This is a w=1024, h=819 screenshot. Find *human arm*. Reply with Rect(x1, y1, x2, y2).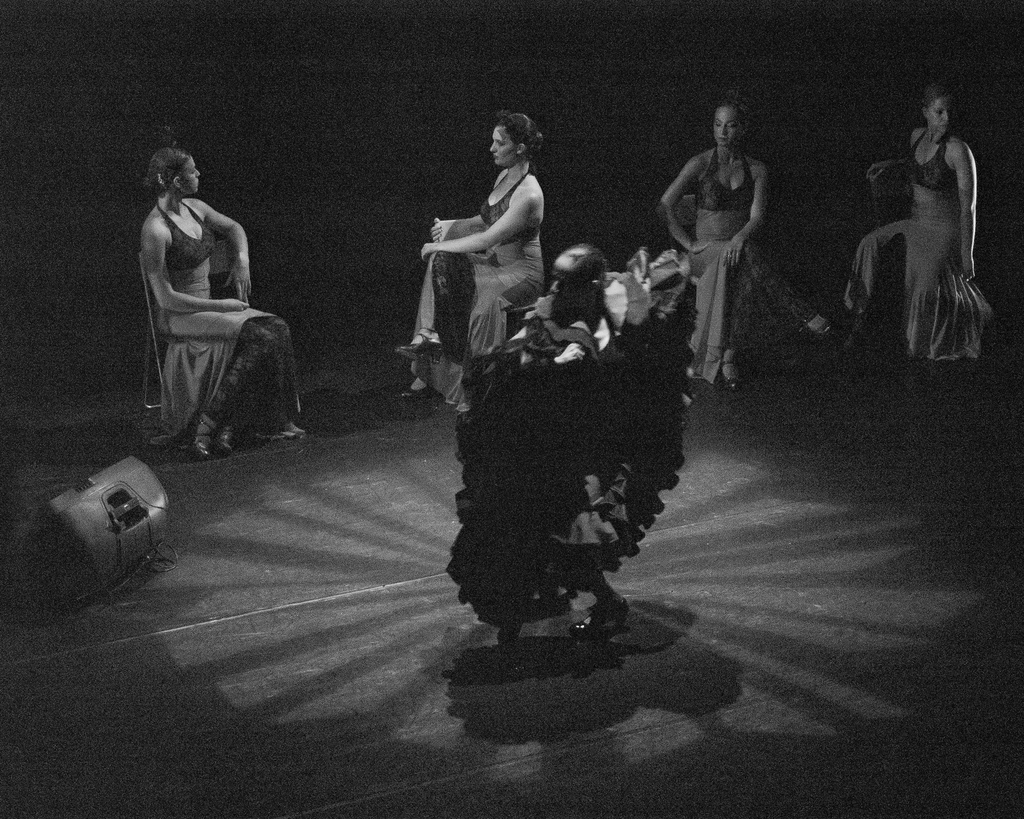
Rect(954, 147, 979, 280).
